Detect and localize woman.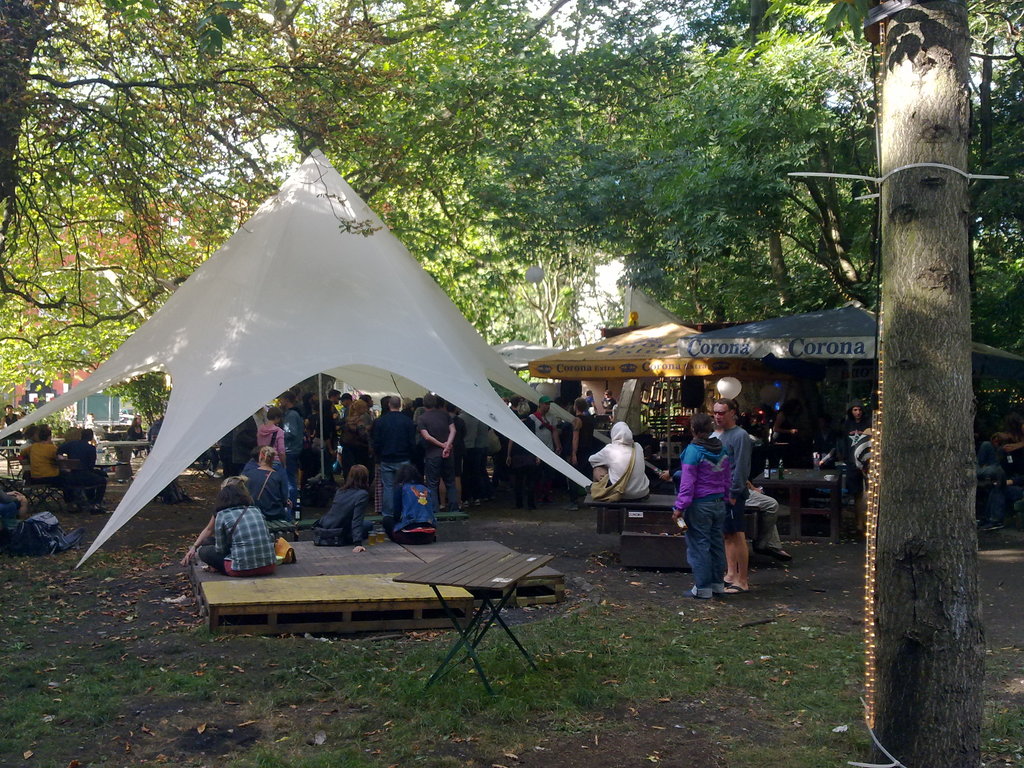
Localized at box(20, 422, 93, 508).
